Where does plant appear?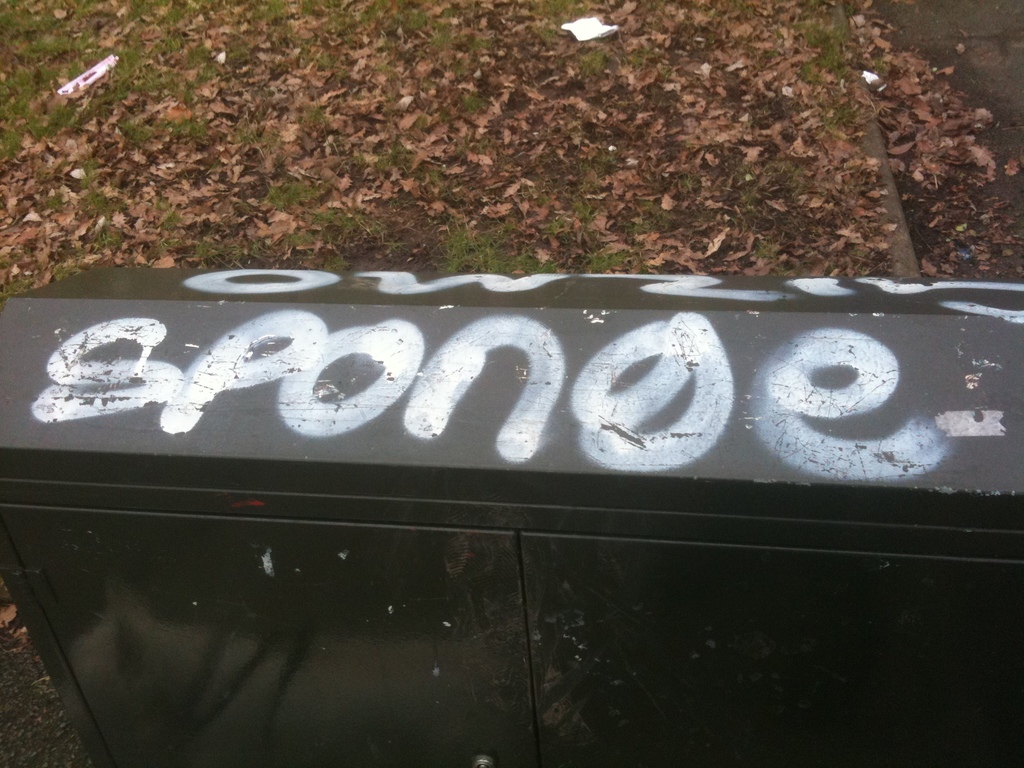
Appears at x1=465, y1=35, x2=492, y2=54.
